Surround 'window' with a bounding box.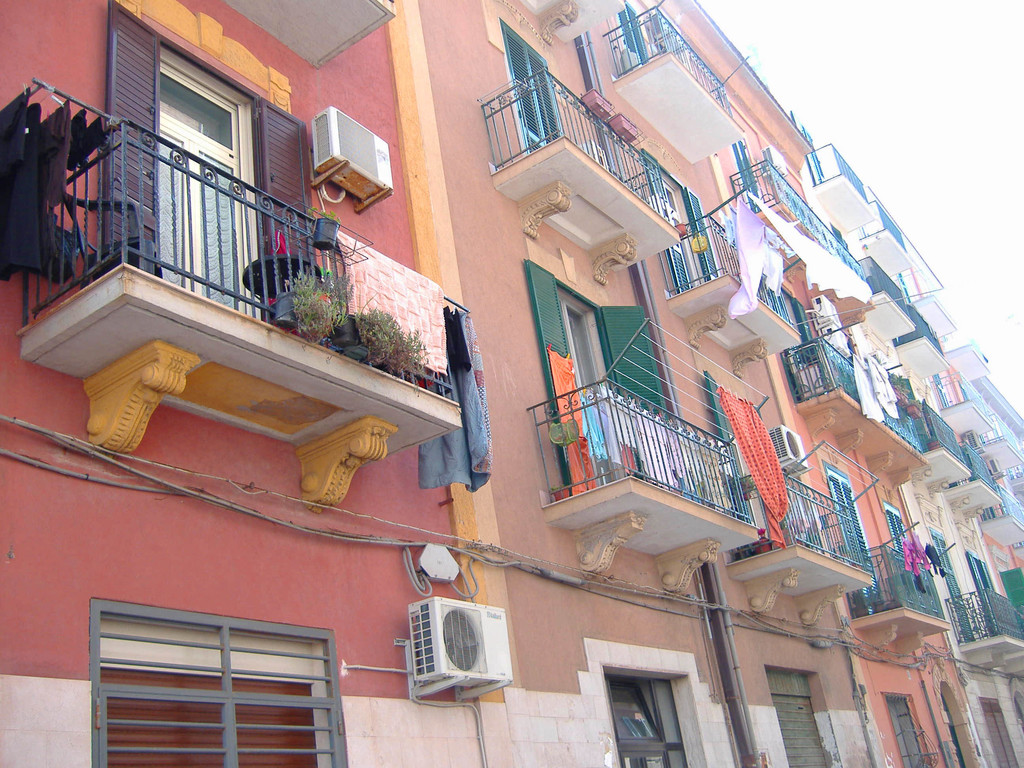
{"x1": 764, "y1": 666, "x2": 831, "y2": 767}.
